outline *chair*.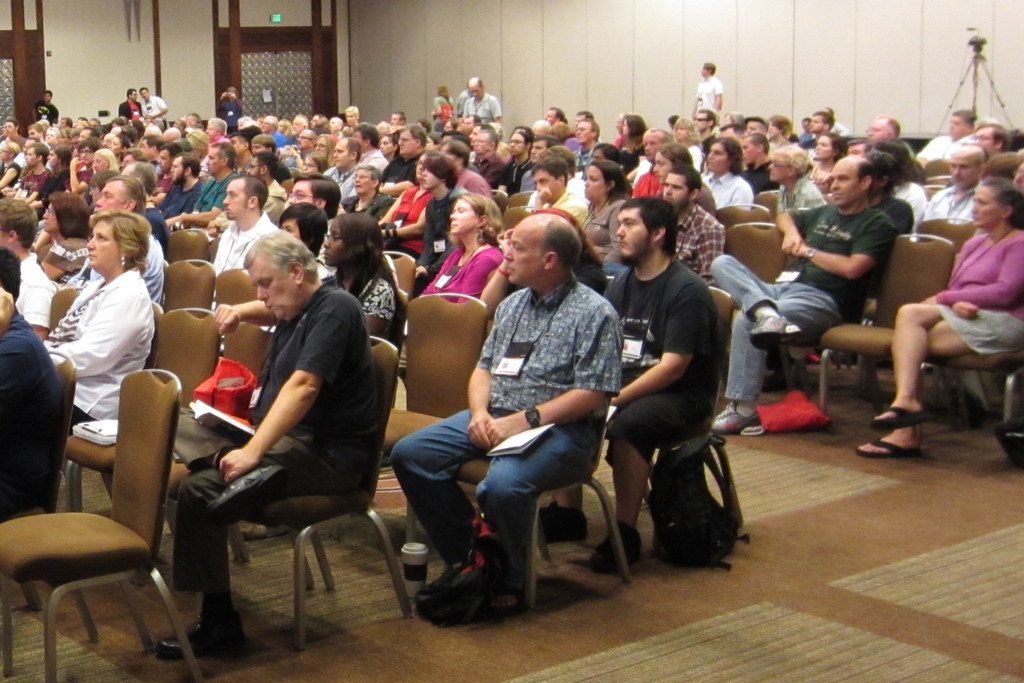
Outline: [380, 247, 416, 353].
